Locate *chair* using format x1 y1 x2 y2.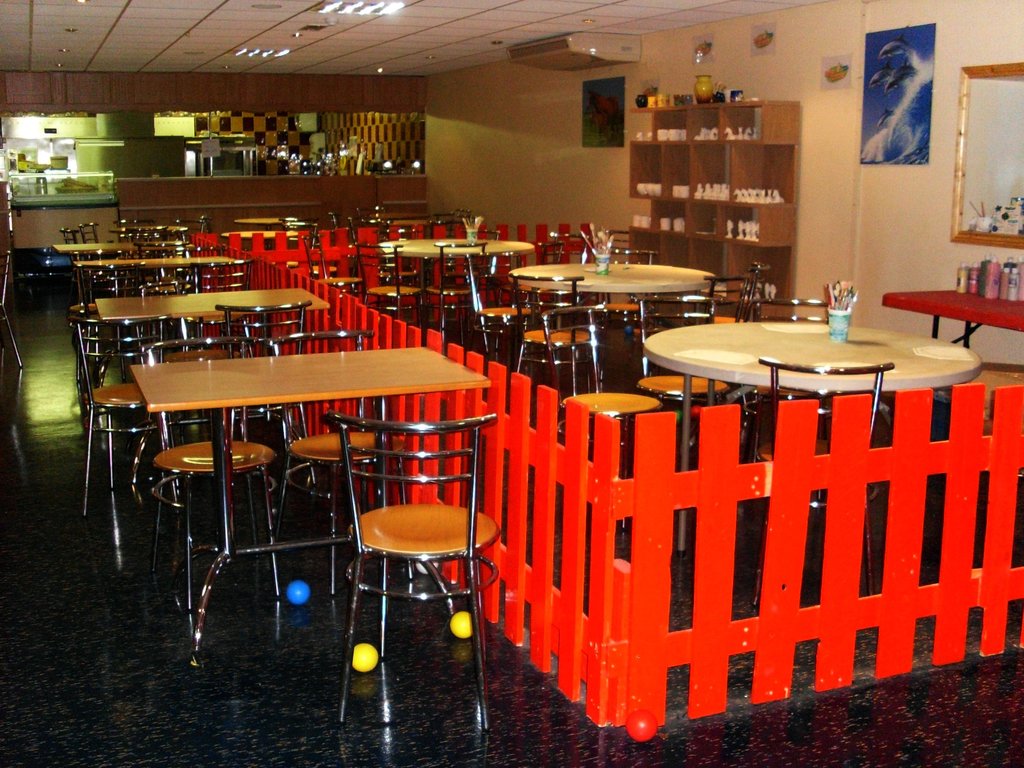
426 240 500 360.
